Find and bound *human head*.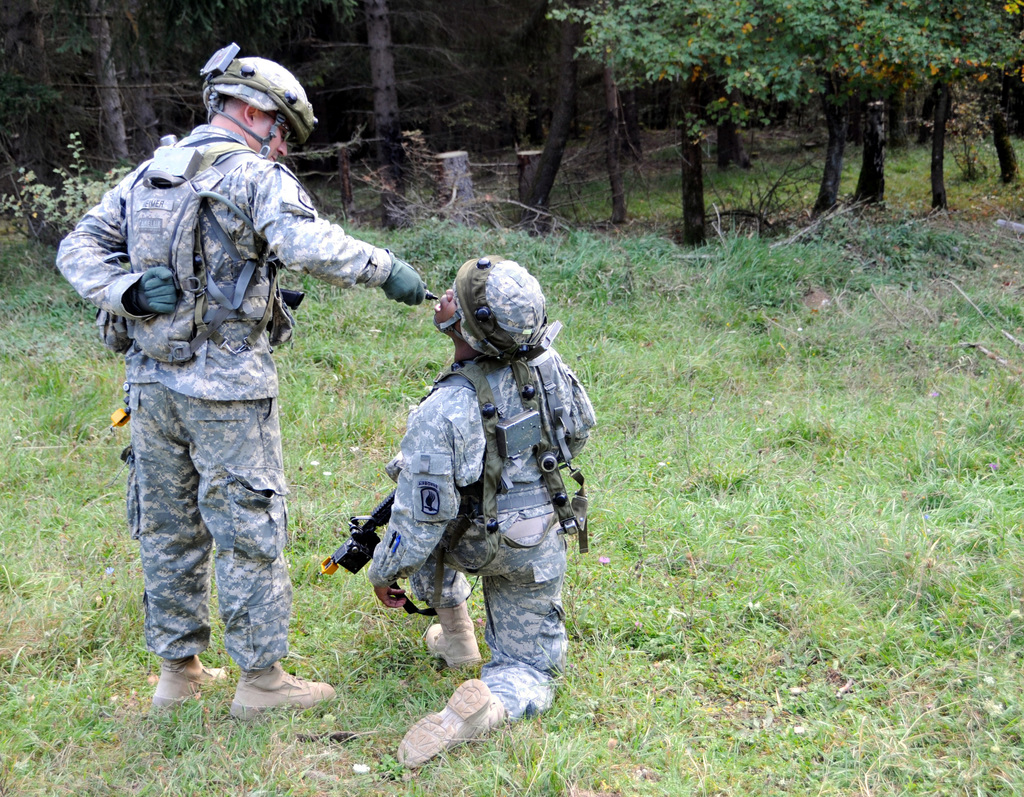
Bound: (left=207, top=58, right=289, bottom=162).
